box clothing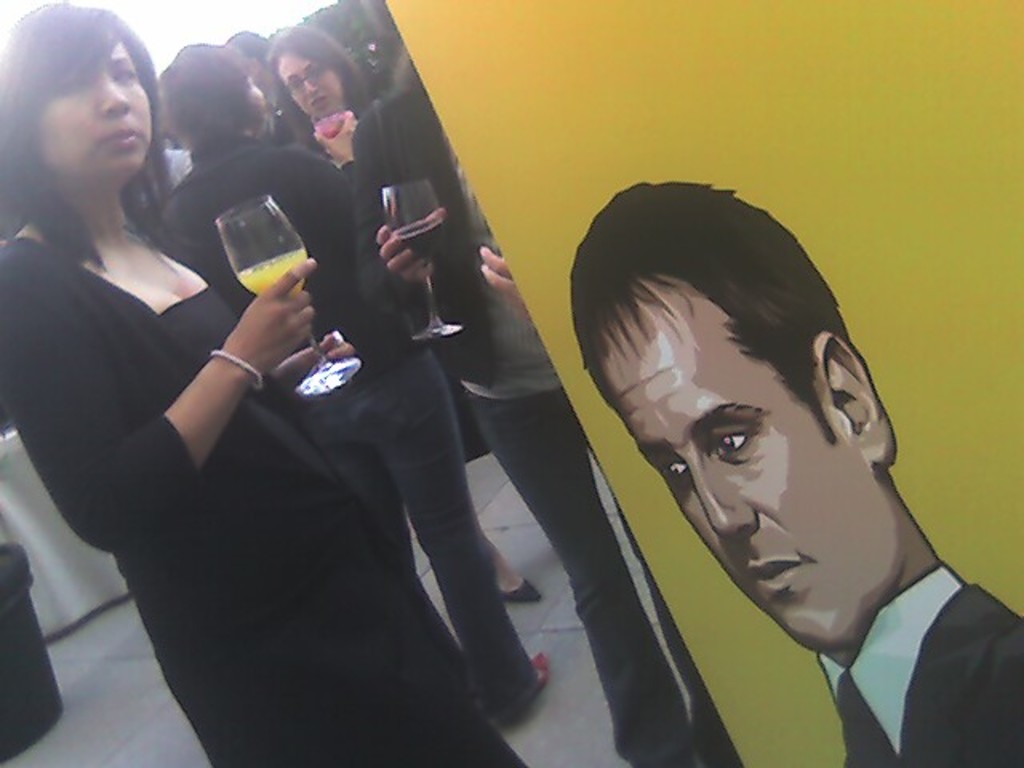
814,558,1022,766
